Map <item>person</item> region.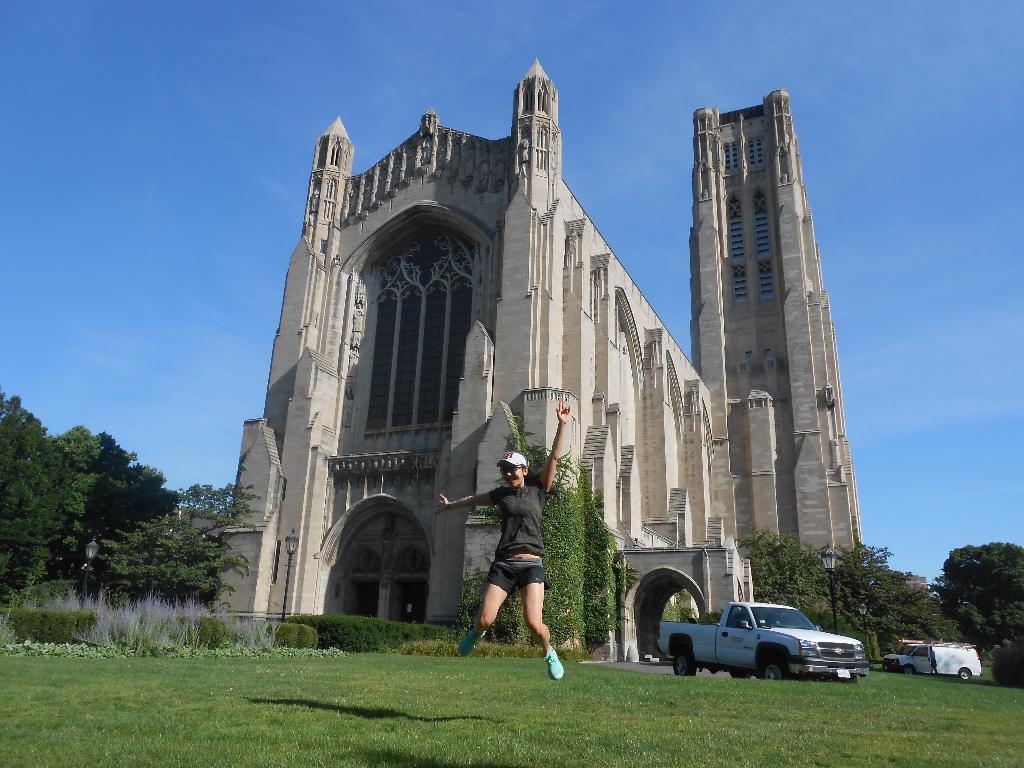
Mapped to l=436, t=399, r=566, b=682.
